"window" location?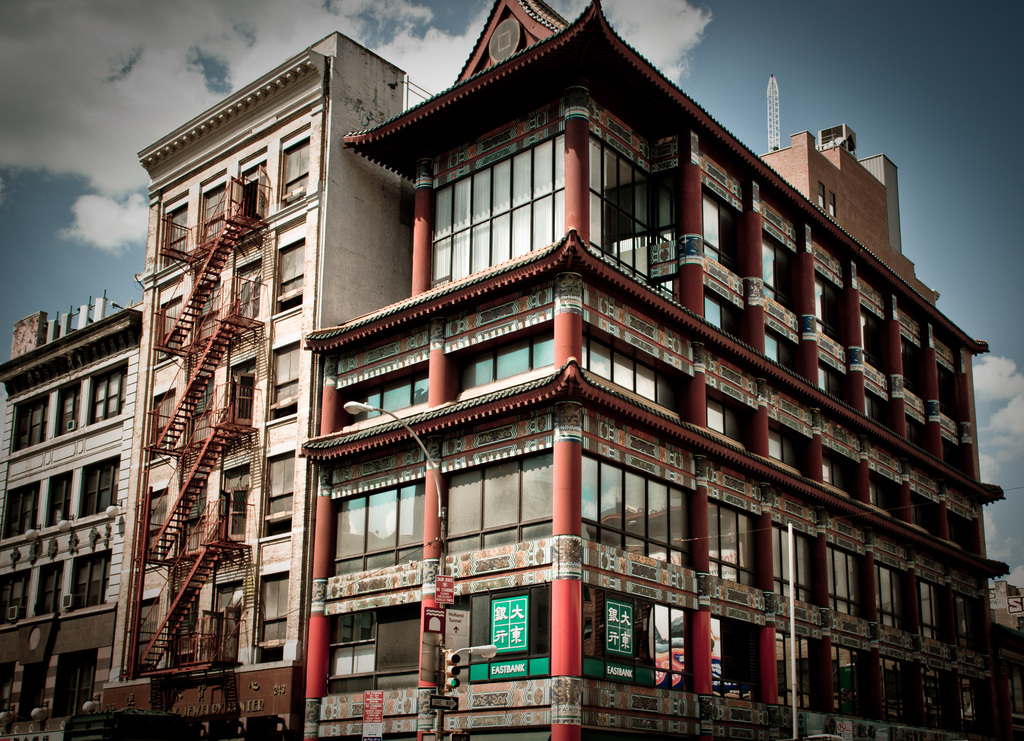
left=259, top=448, right=299, bottom=542
